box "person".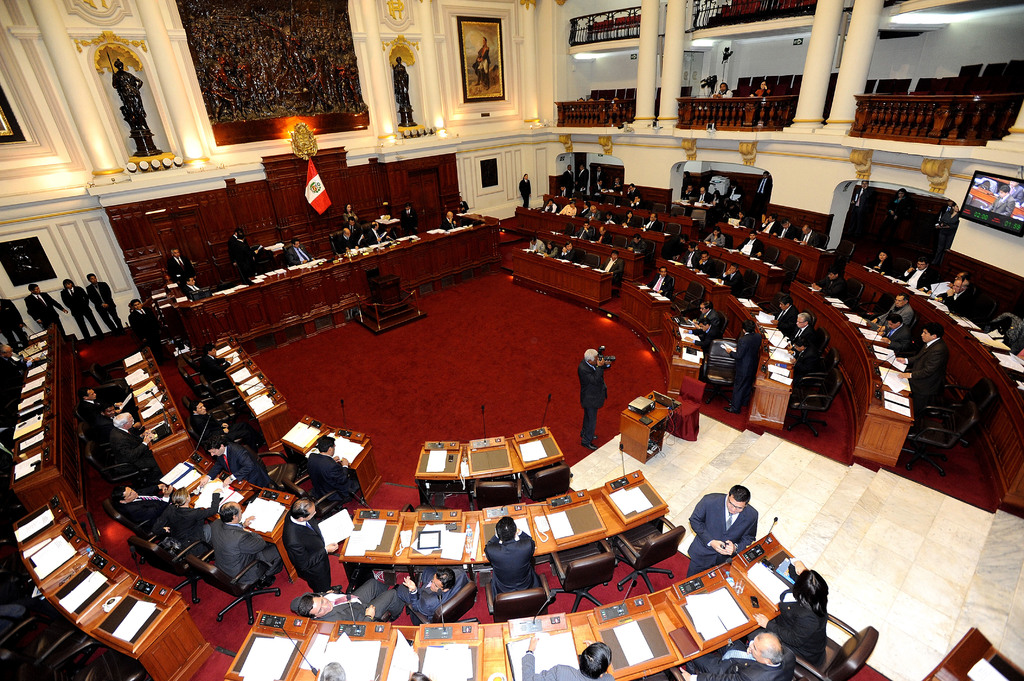
<box>396,564,474,625</box>.
